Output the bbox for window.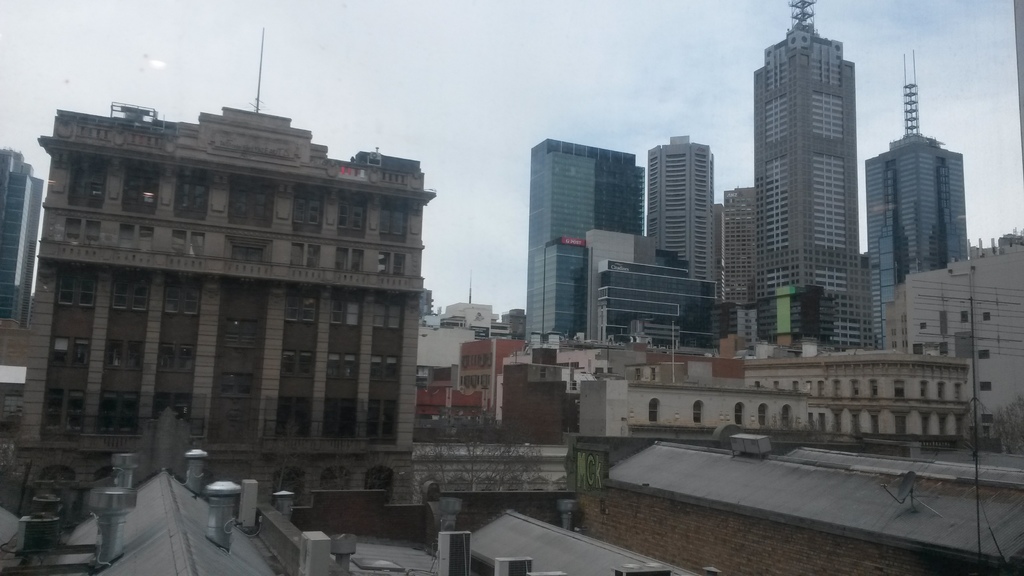
977:343:992:362.
